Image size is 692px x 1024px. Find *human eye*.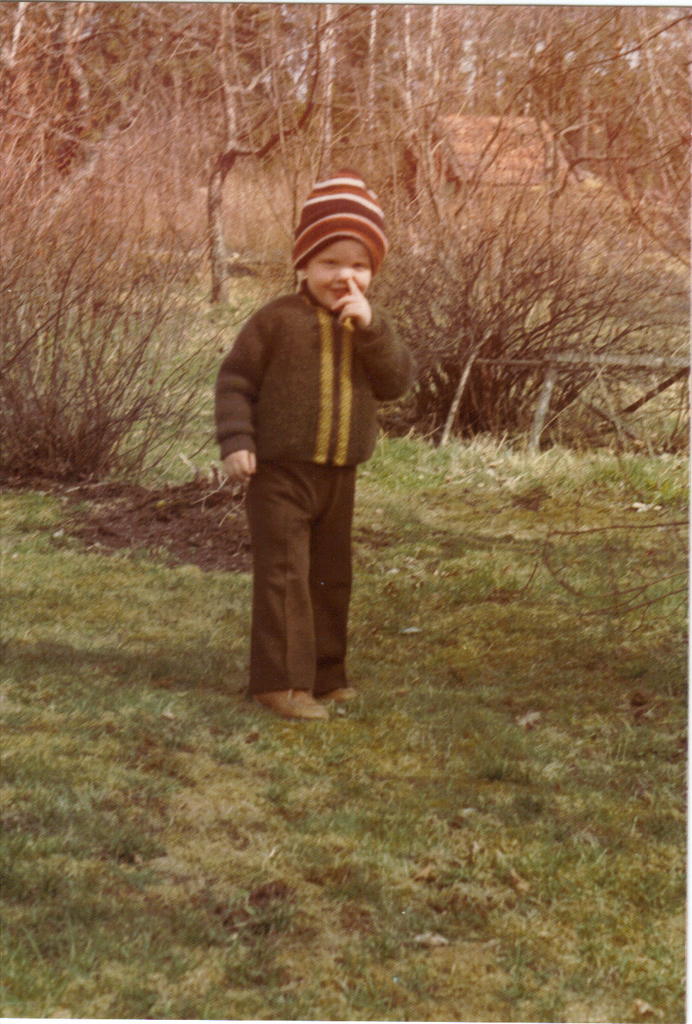
bbox(351, 261, 367, 269).
